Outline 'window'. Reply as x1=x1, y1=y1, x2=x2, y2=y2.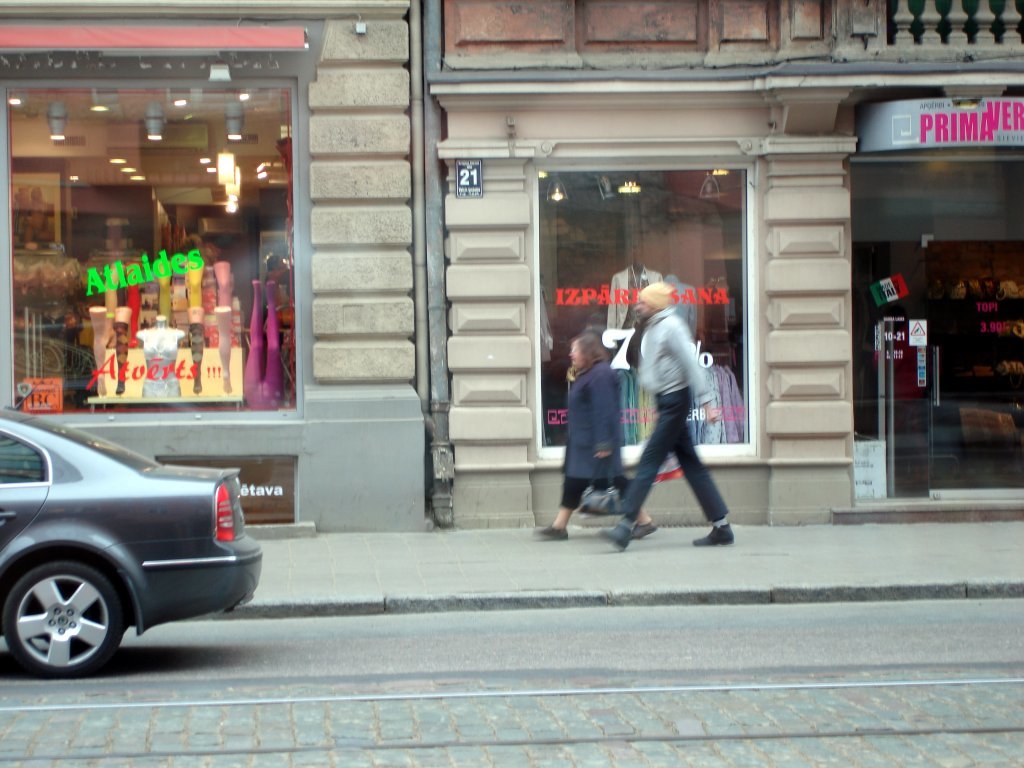
x1=524, y1=160, x2=754, y2=456.
